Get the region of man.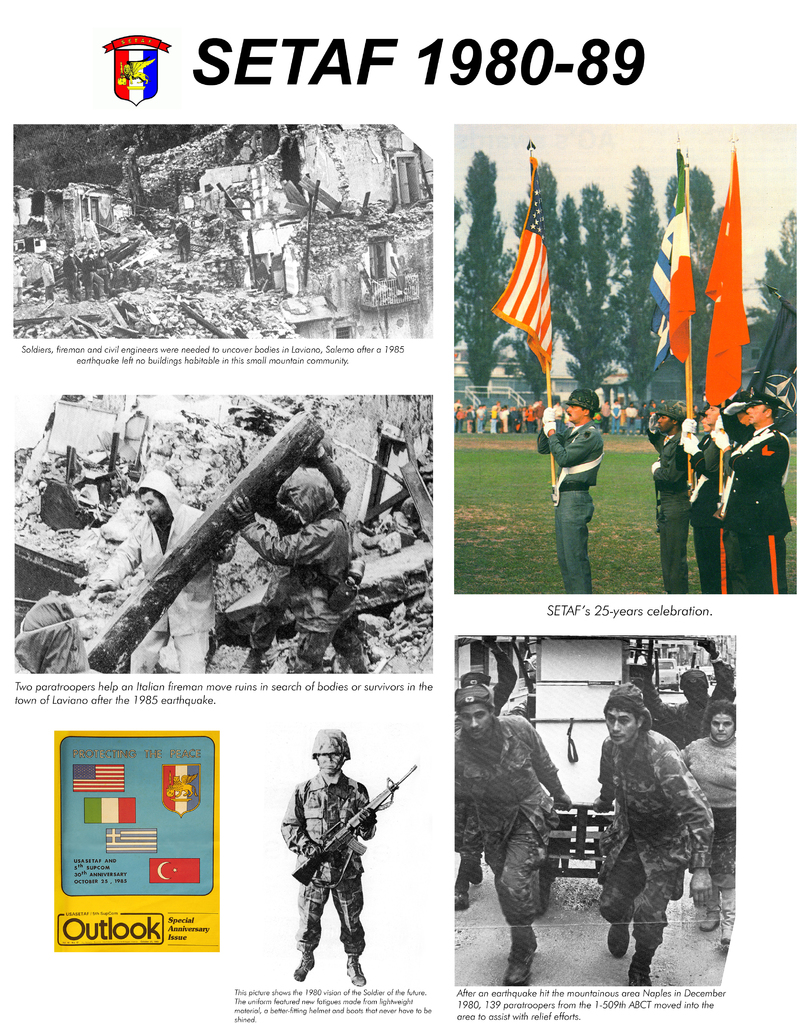
<box>537,386,606,598</box>.
